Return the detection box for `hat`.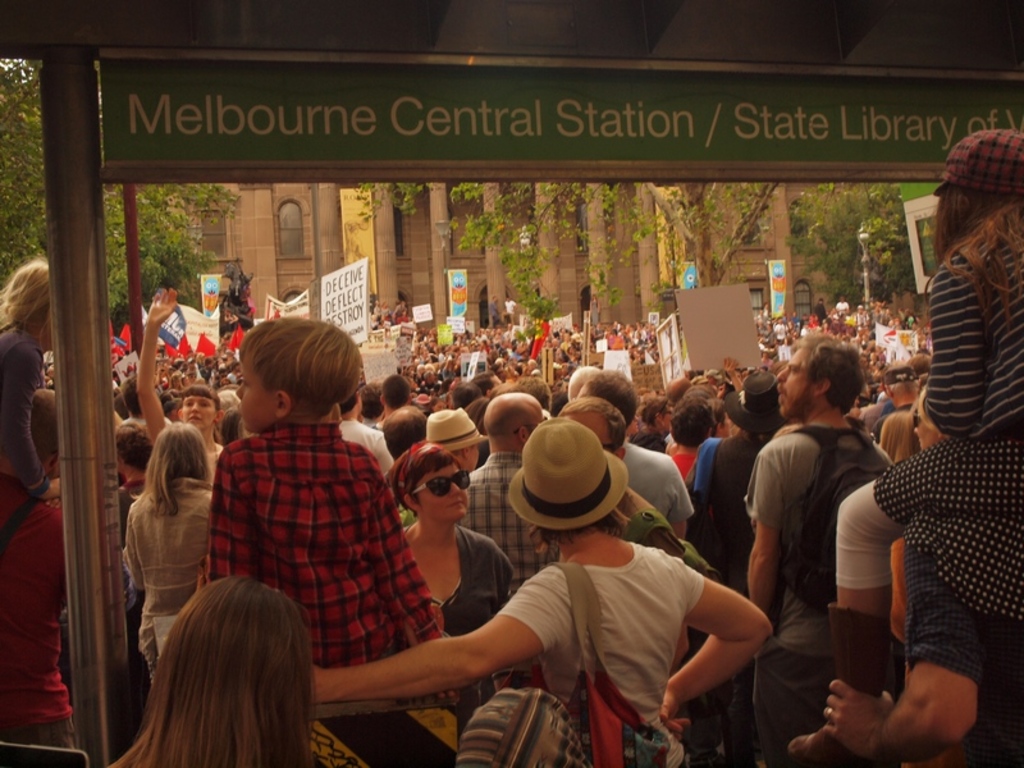
[left=882, top=365, right=918, bottom=378].
